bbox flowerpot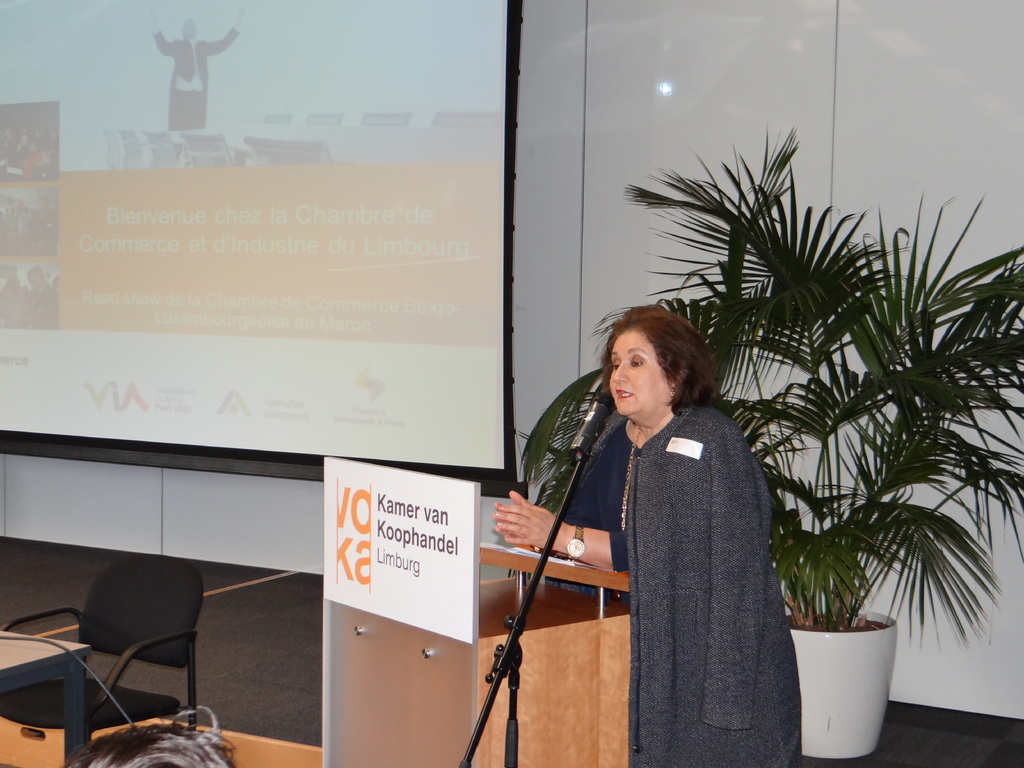
787,604,896,758
